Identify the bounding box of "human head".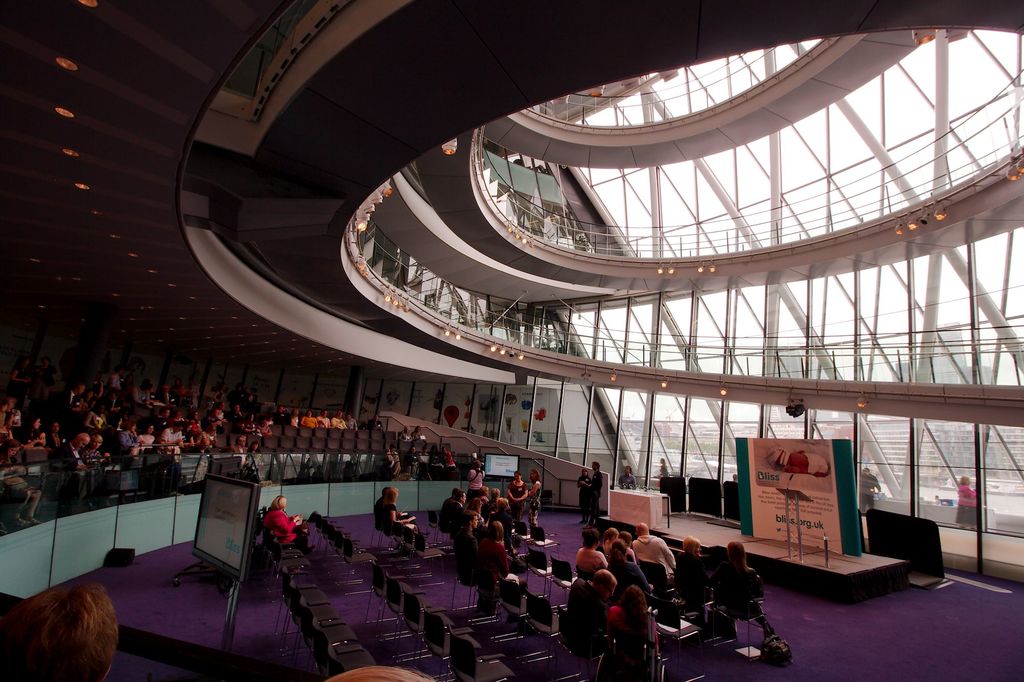
490:520:504:535.
